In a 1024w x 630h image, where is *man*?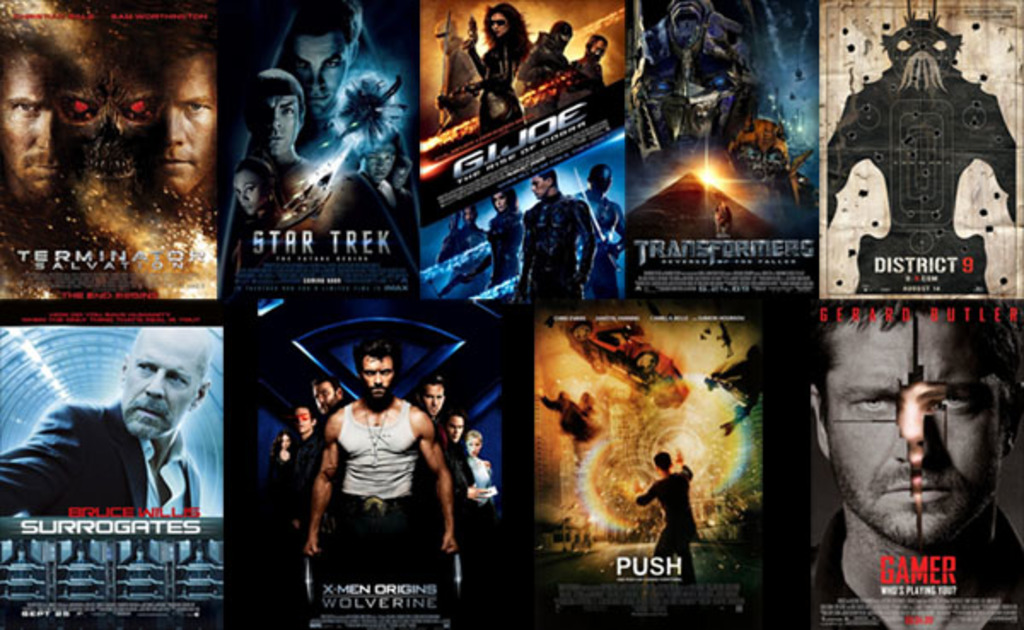
bbox=[512, 167, 597, 299].
